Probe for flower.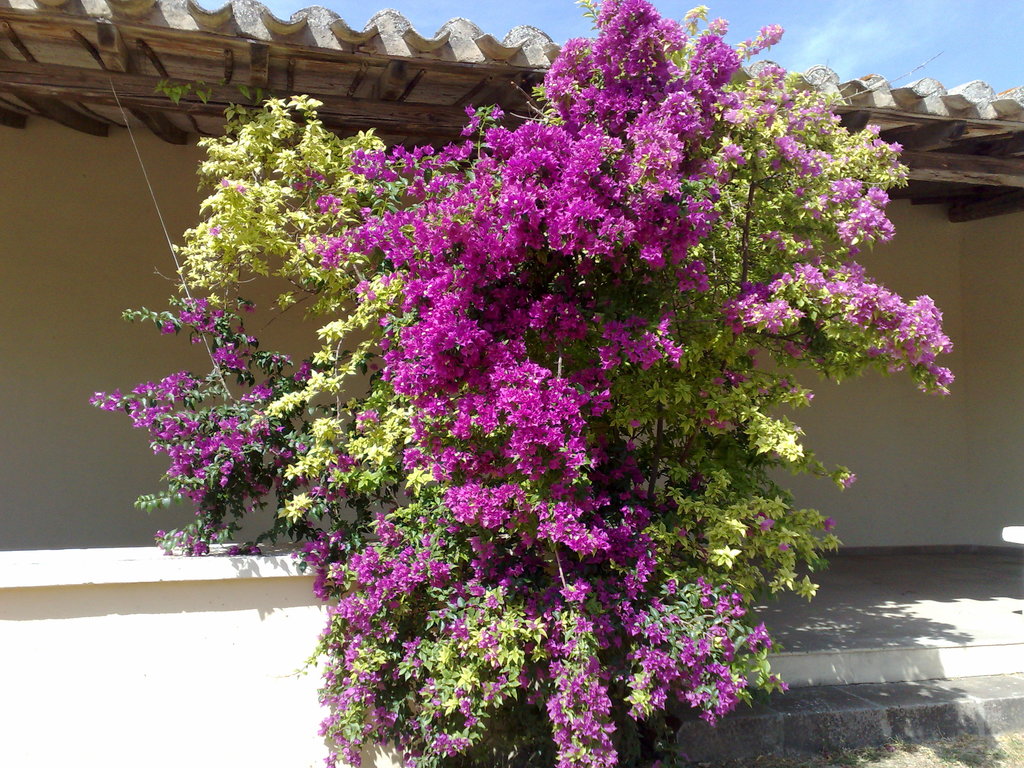
Probe result: bbox=[601, 319, 624, 338].
